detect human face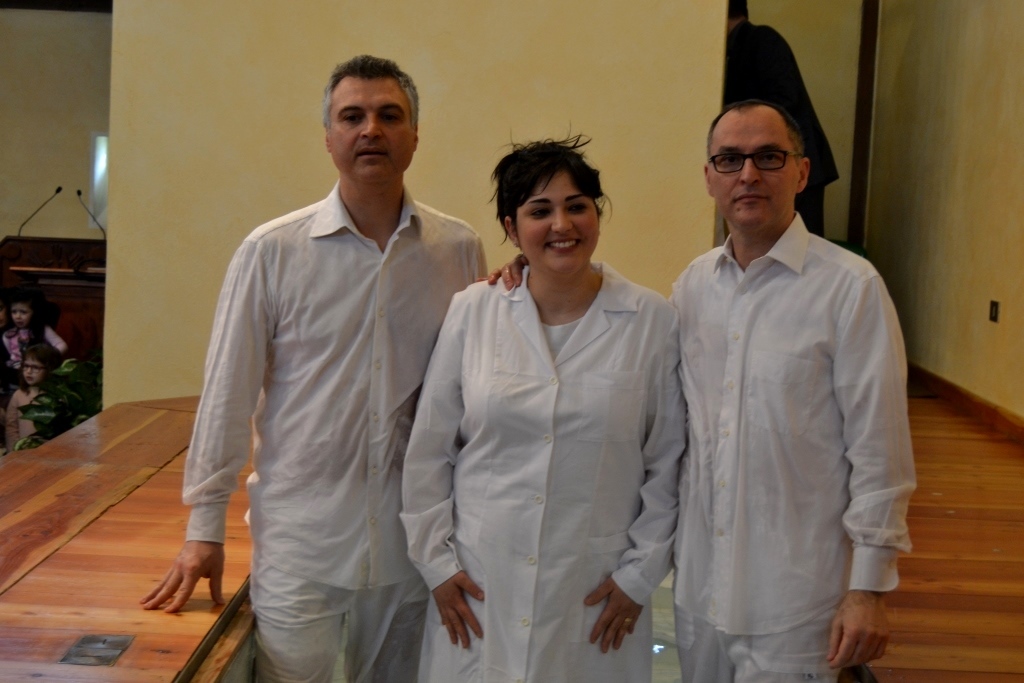
<bbox>330, 78, 413, 184</bbox>
